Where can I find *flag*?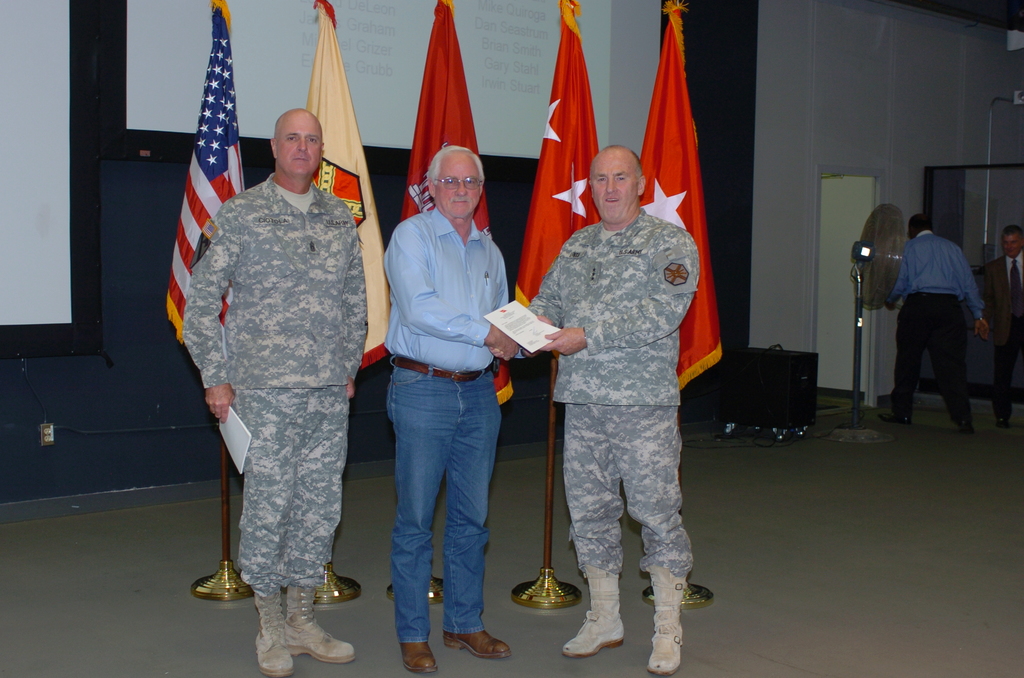
You can find it at x1=154 y1=15 x2=237 y2=338.
